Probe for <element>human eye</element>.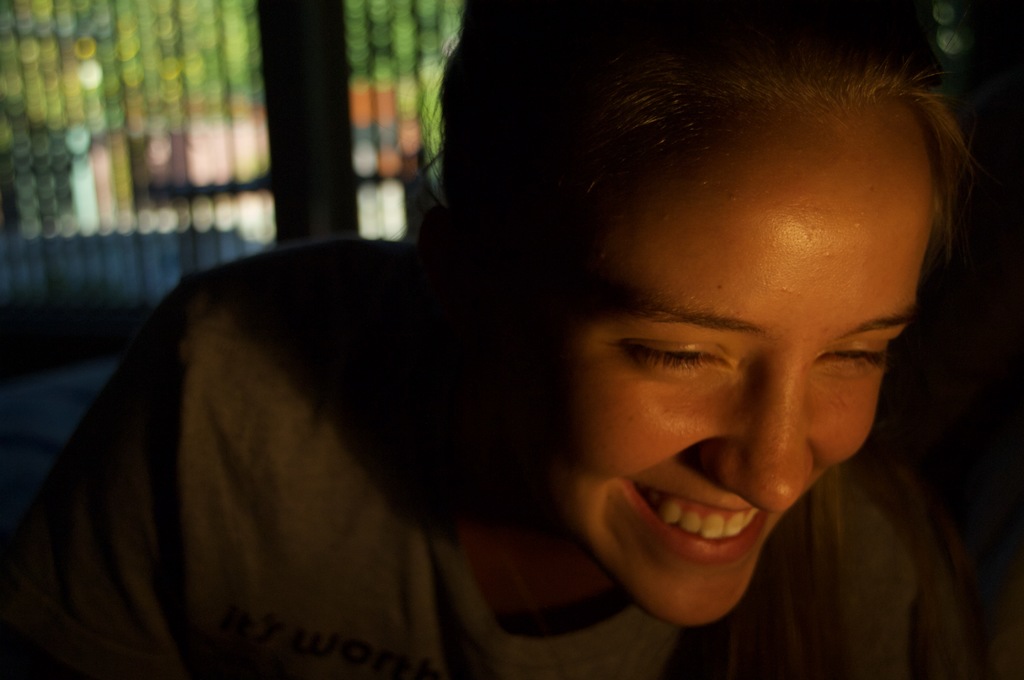
Probe result: box(630, 336, 746, 389).
